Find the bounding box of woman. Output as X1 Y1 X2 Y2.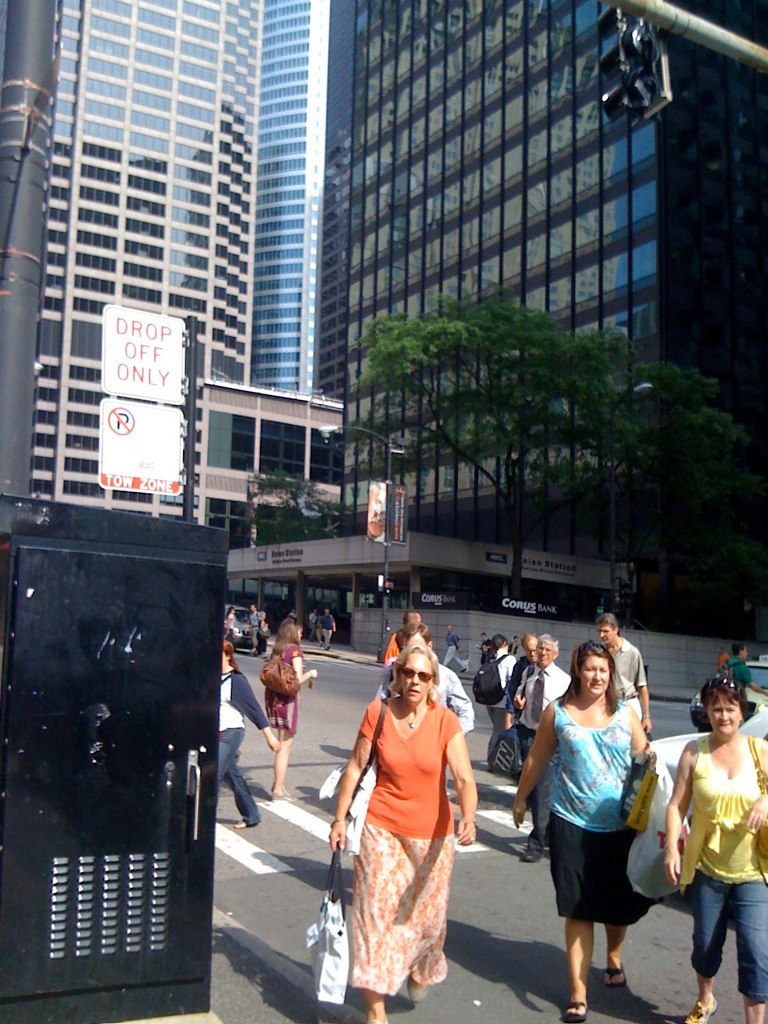
659 672 767 1023.
